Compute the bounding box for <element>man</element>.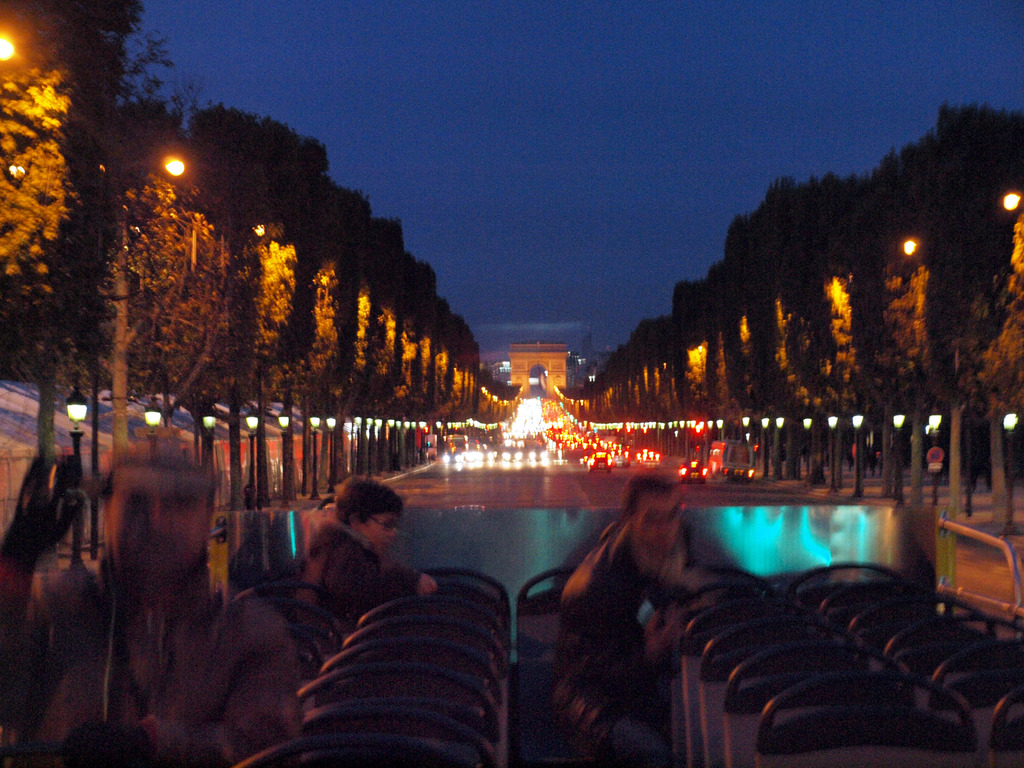
[left=0, top=431, right=306, bottom=767].
